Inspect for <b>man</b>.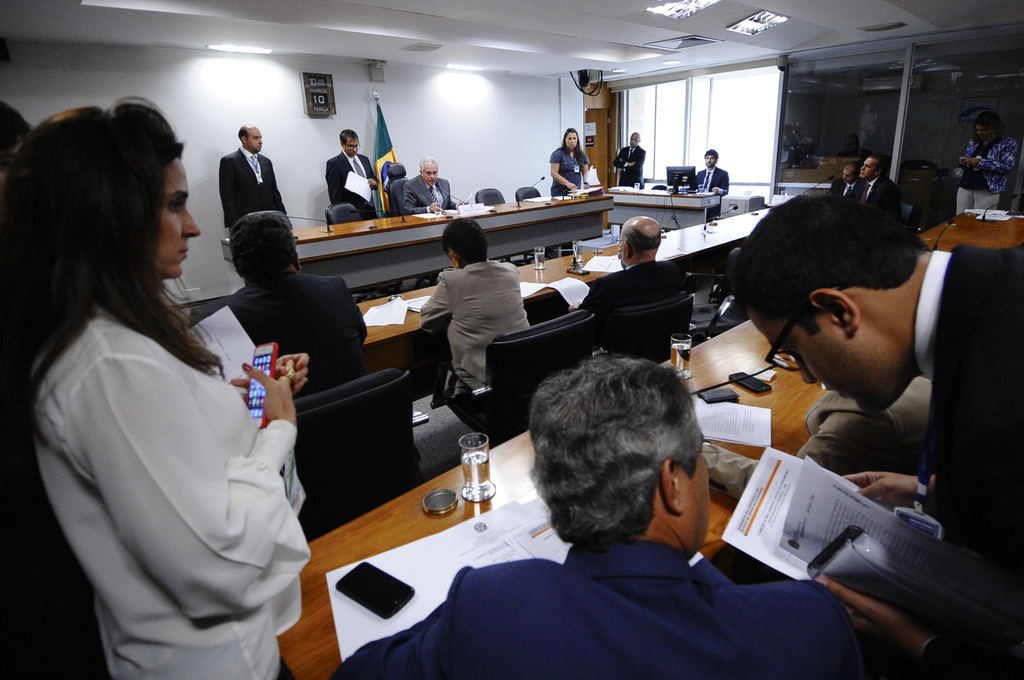
Inspection: pyautogui.locateOnScreen(330, 127, 376, 218).
